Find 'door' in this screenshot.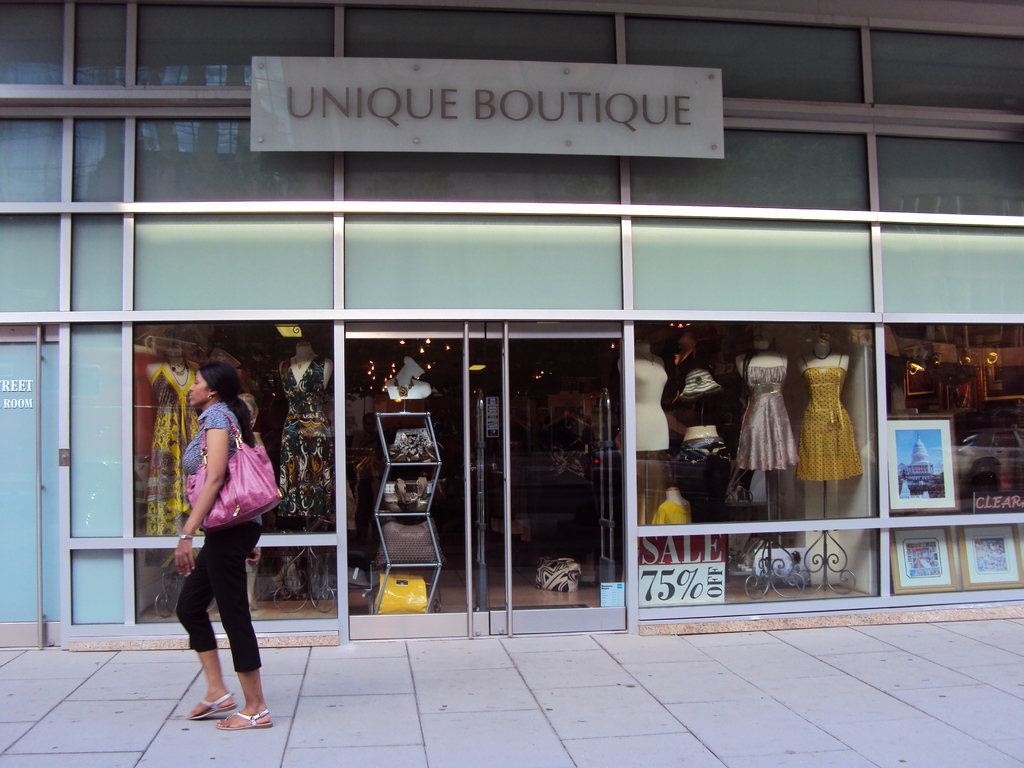
The bounding box for 'door' is (484,320,626,637).
